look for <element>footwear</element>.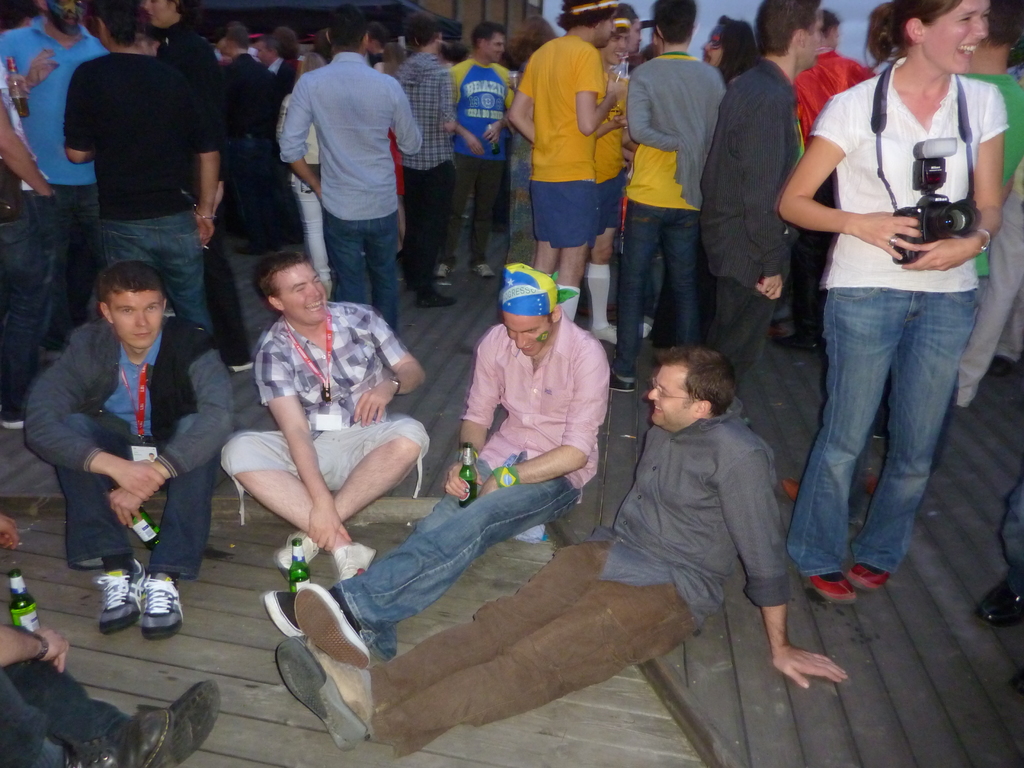
Found: (left=261, top=586, right=354, bottom=636).
